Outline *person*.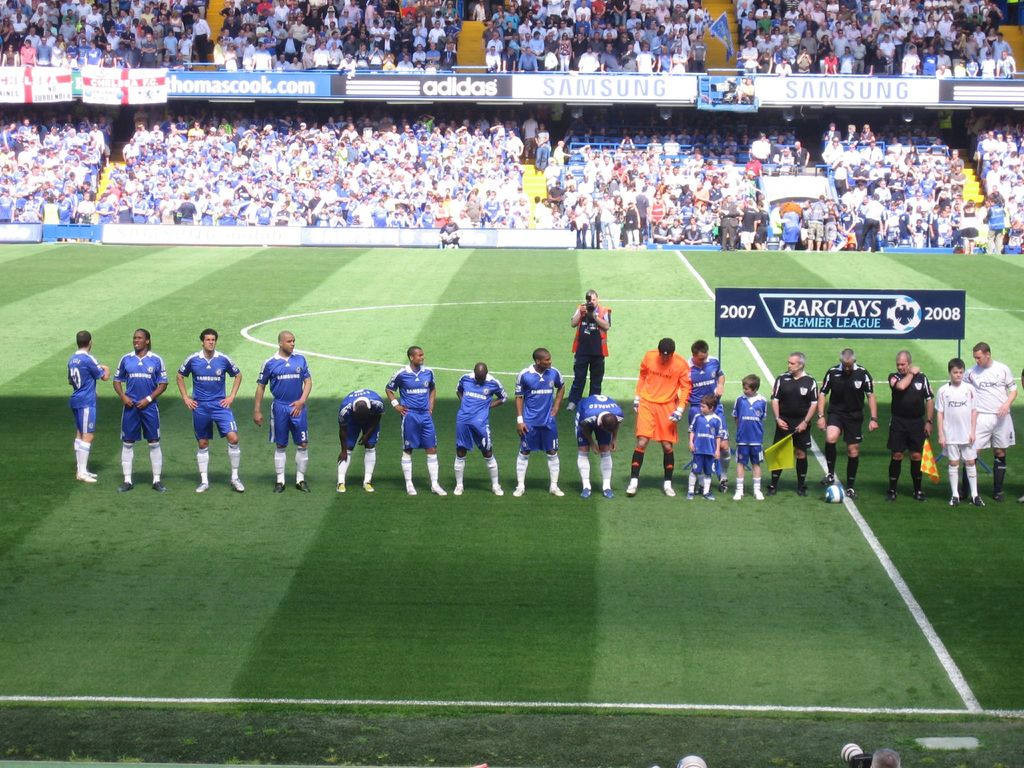
Outline: detection(173, 327, 246, 491).
